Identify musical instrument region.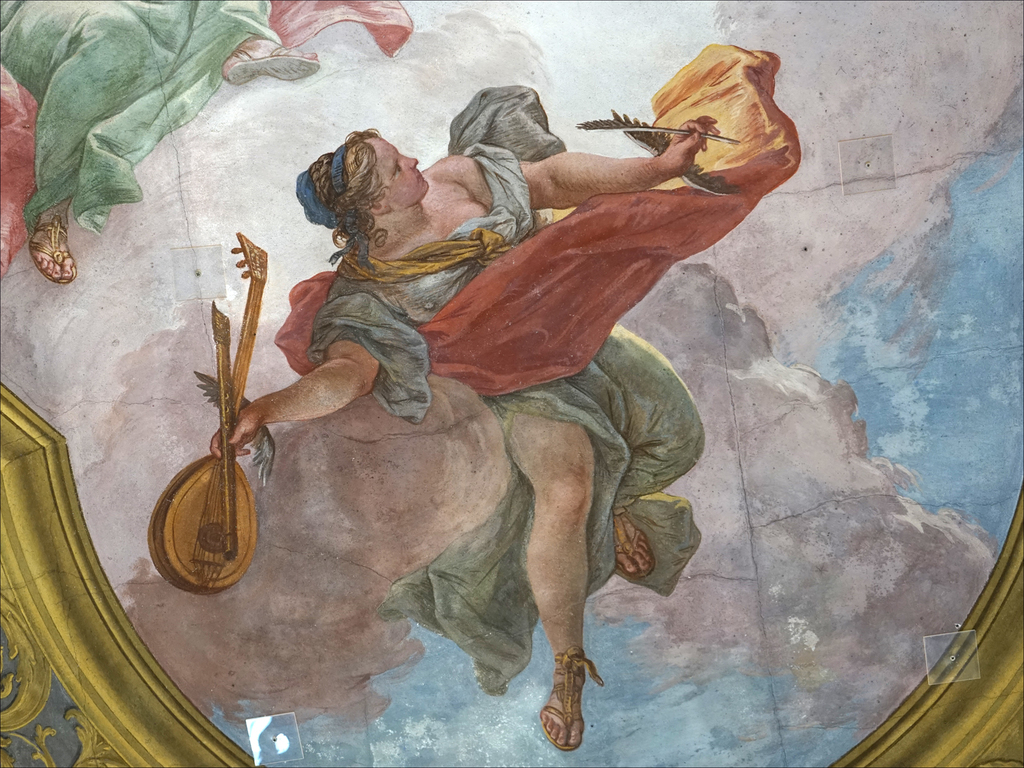
Region: [x1=146, y1=230, x2=268, y2=598].
